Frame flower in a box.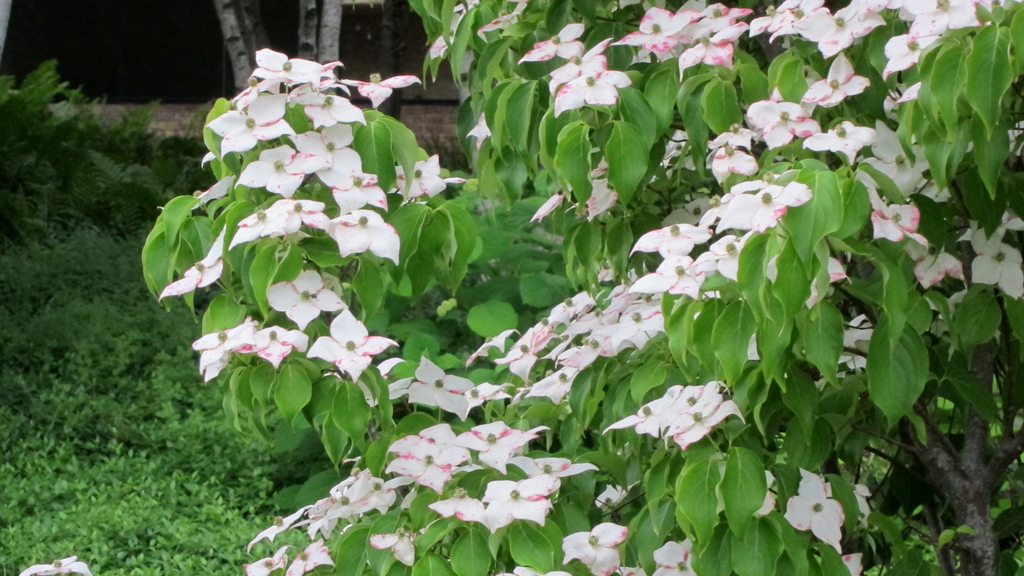
Rect(885, 79, 929, 118).
